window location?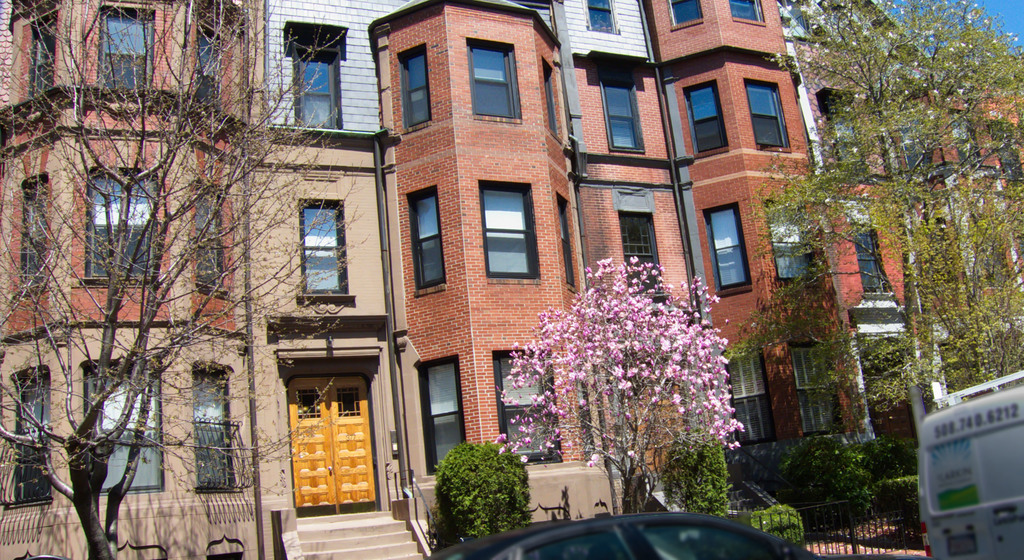
<region>21, 191, 50, 293</region>
